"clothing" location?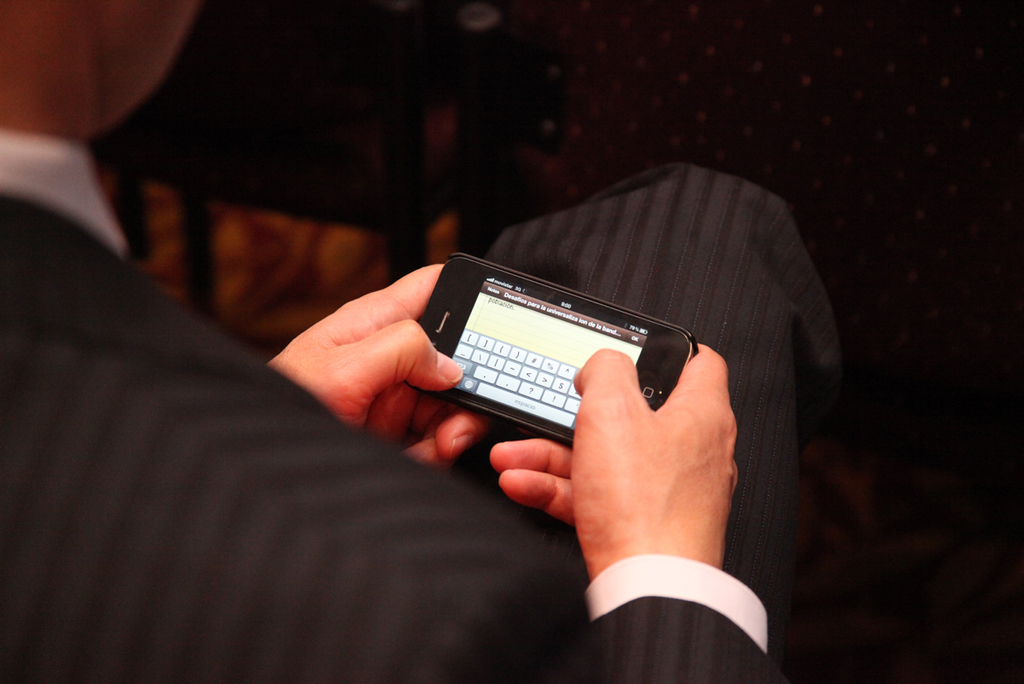
select_region(102, 172, 882, 649)
